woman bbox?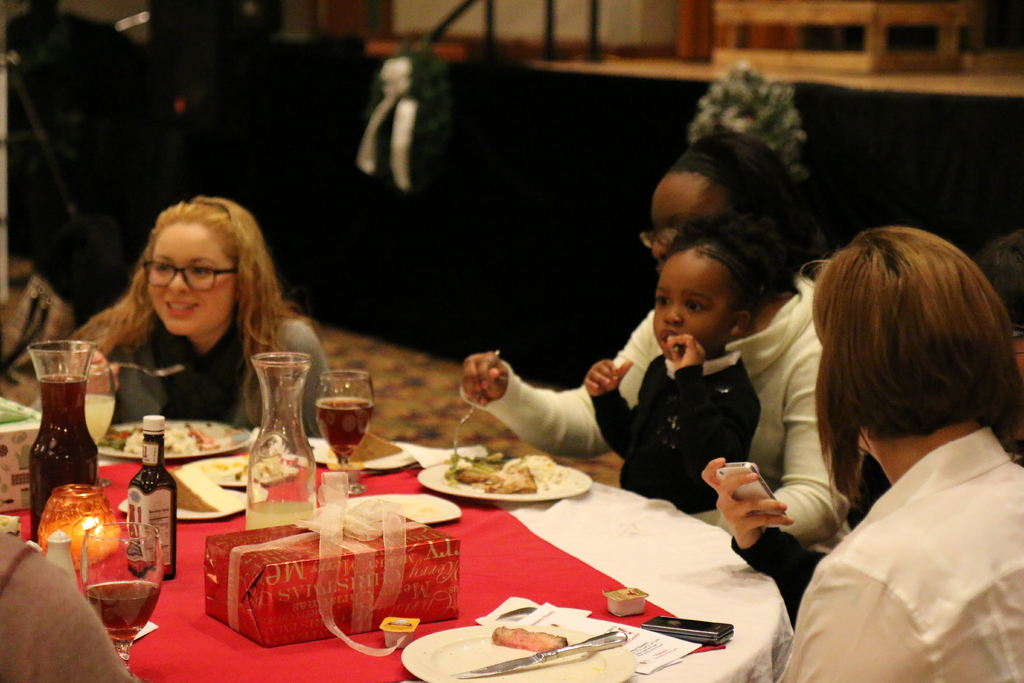
[left=703, top=224, right=1023, bottom=632]
